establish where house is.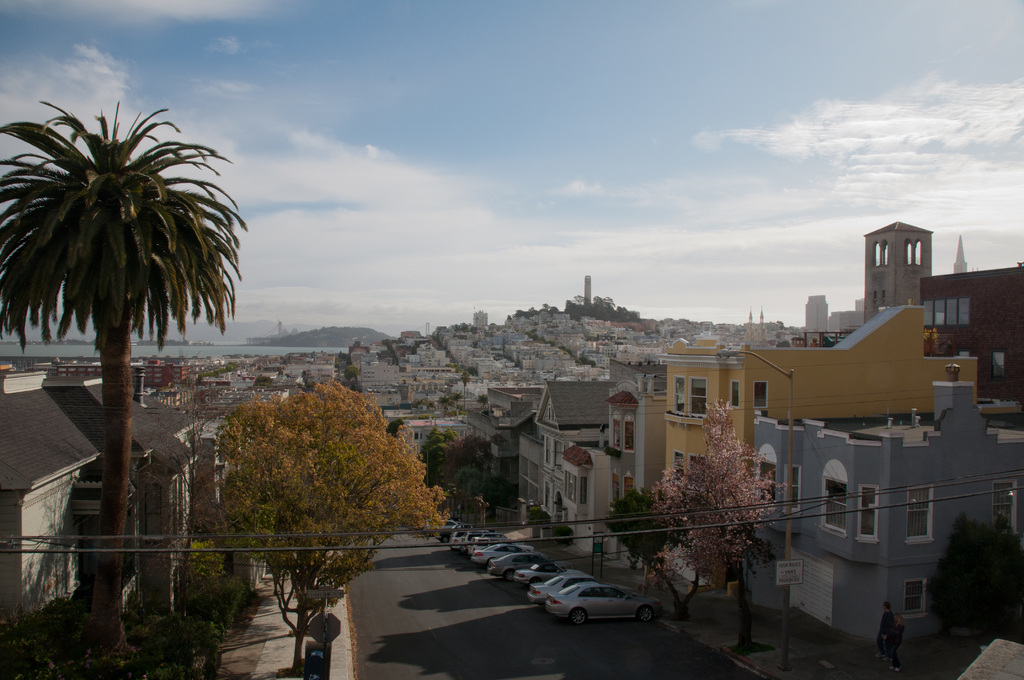
Established at <box>842,266,1023,345</box>.
